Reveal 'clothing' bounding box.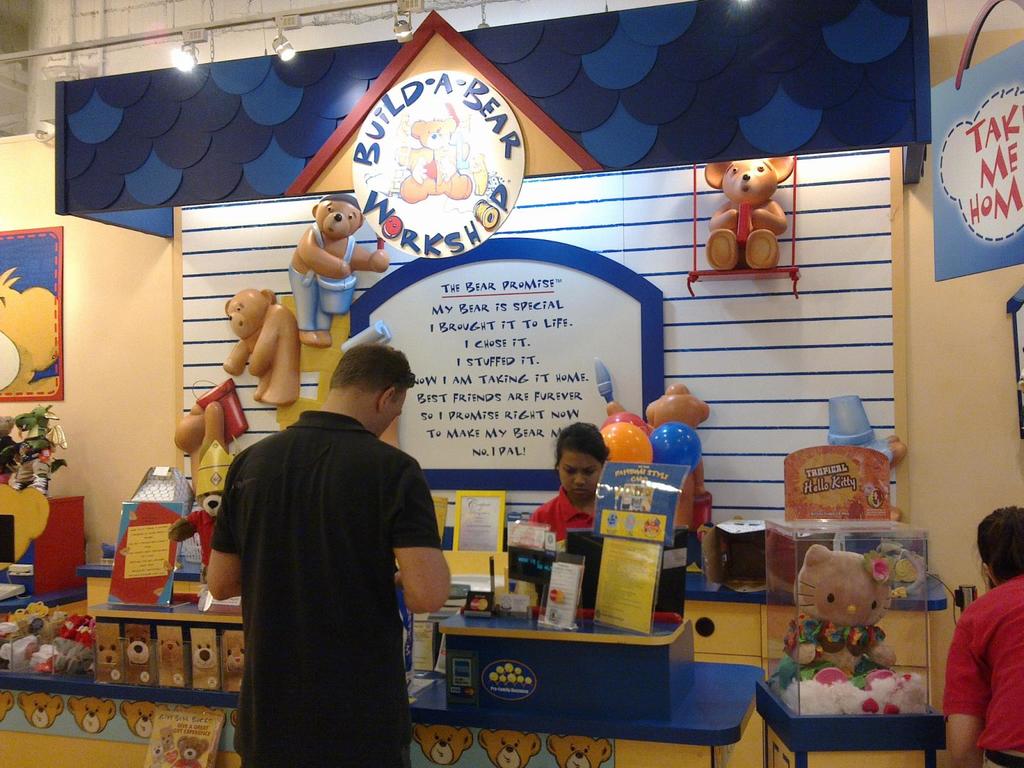
Revealed: [x1=191, y1=388, x2=440, y2=758].
